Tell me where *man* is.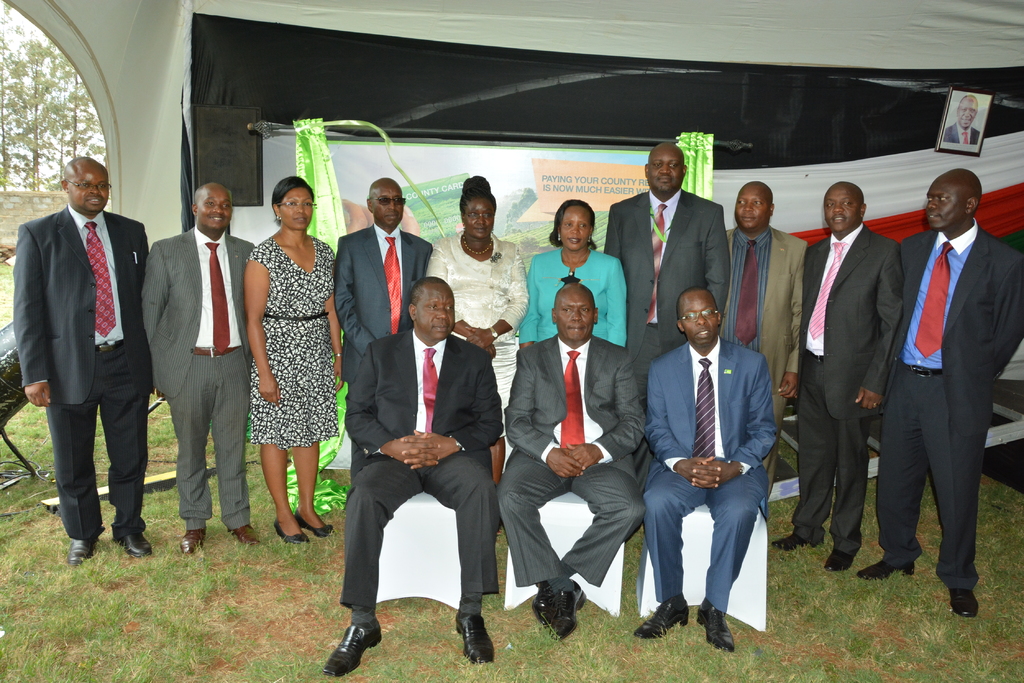
*man* is at pyautogui.locateOnScreen(858, 168, 1023, 613).
